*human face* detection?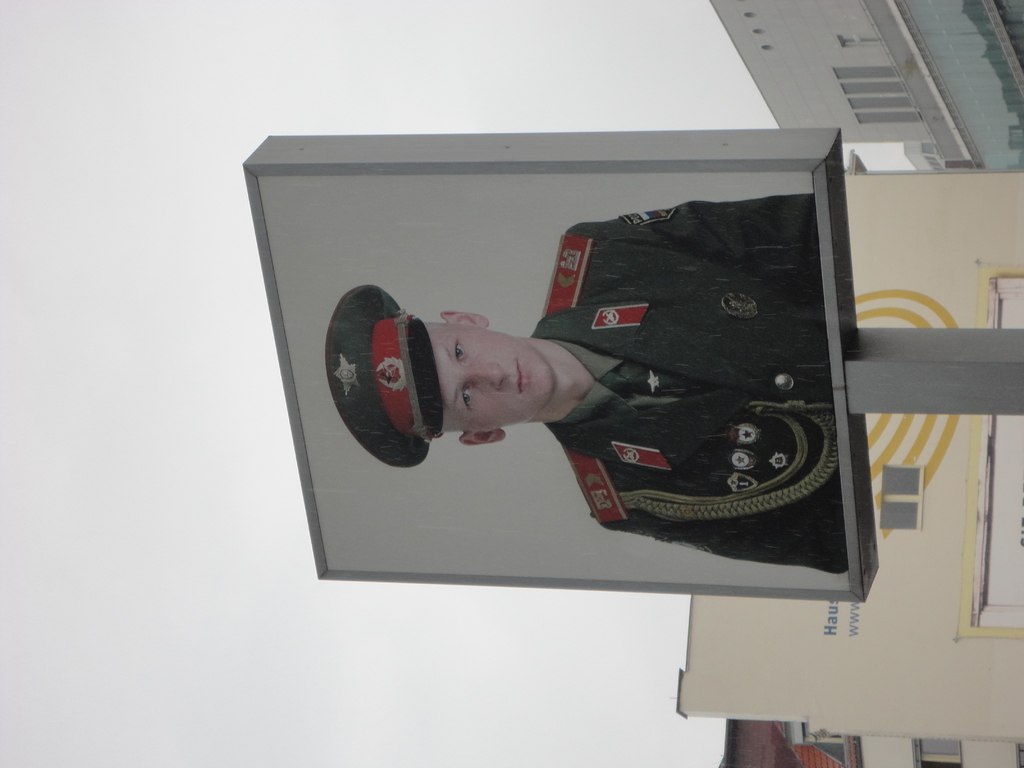
rect(423, 325, 558, 435)
